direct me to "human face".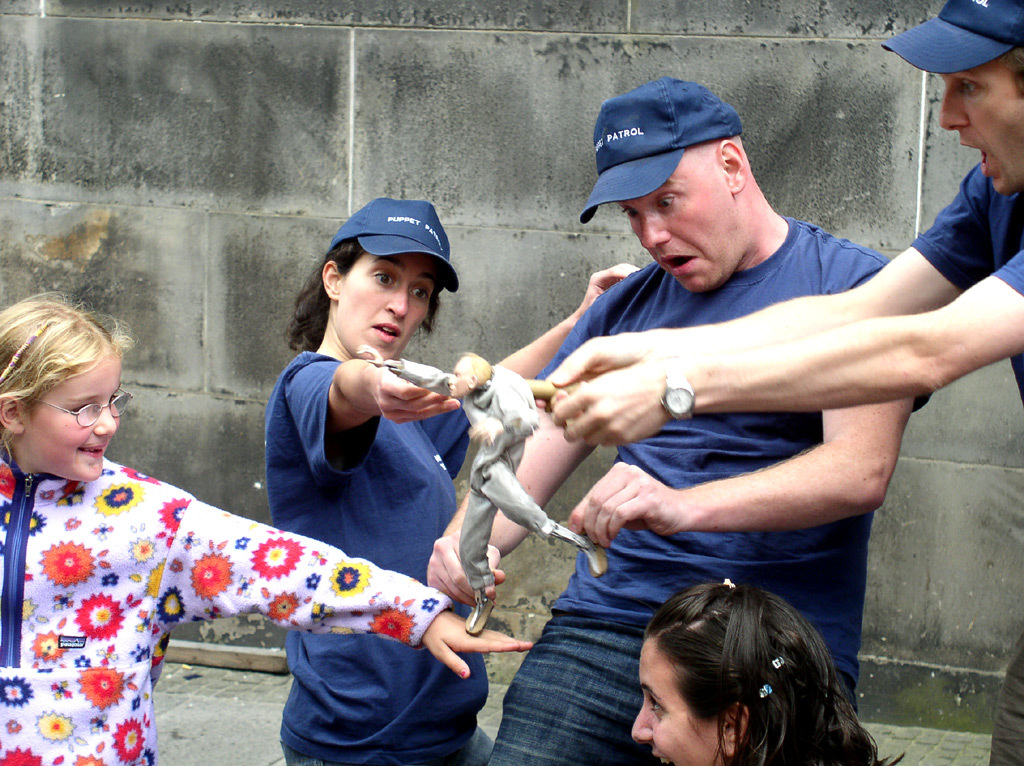
Direction: 941, 63, 1023, 190.
